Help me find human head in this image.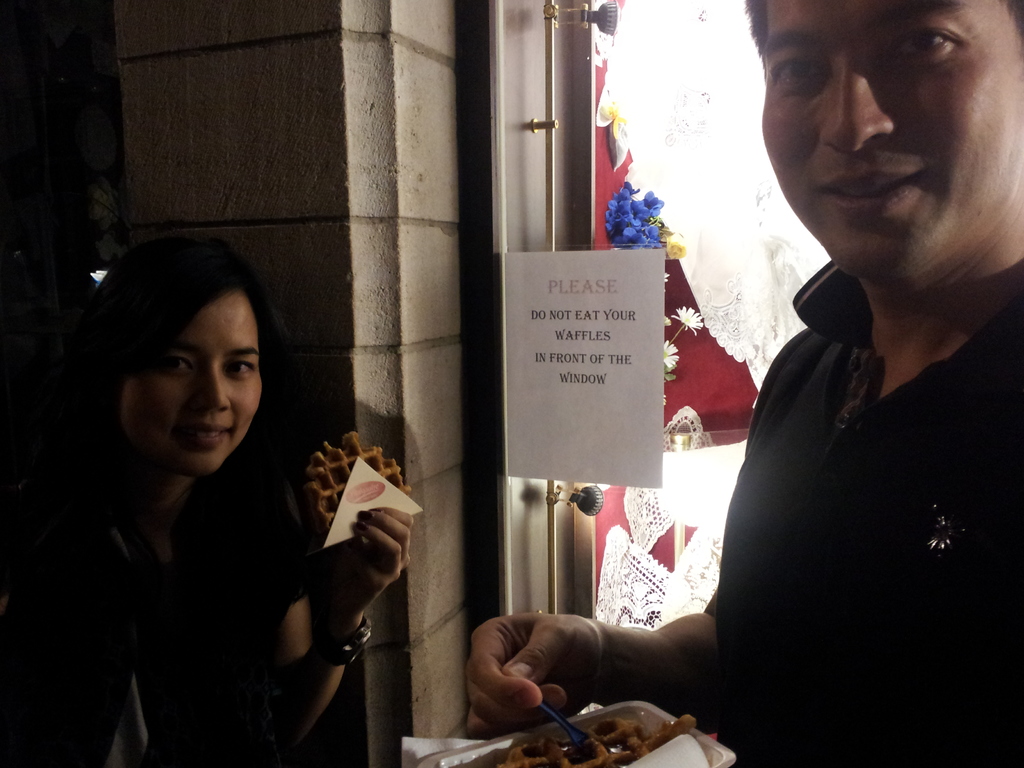
Found it: bbox=[79, 233, 268, 467].
